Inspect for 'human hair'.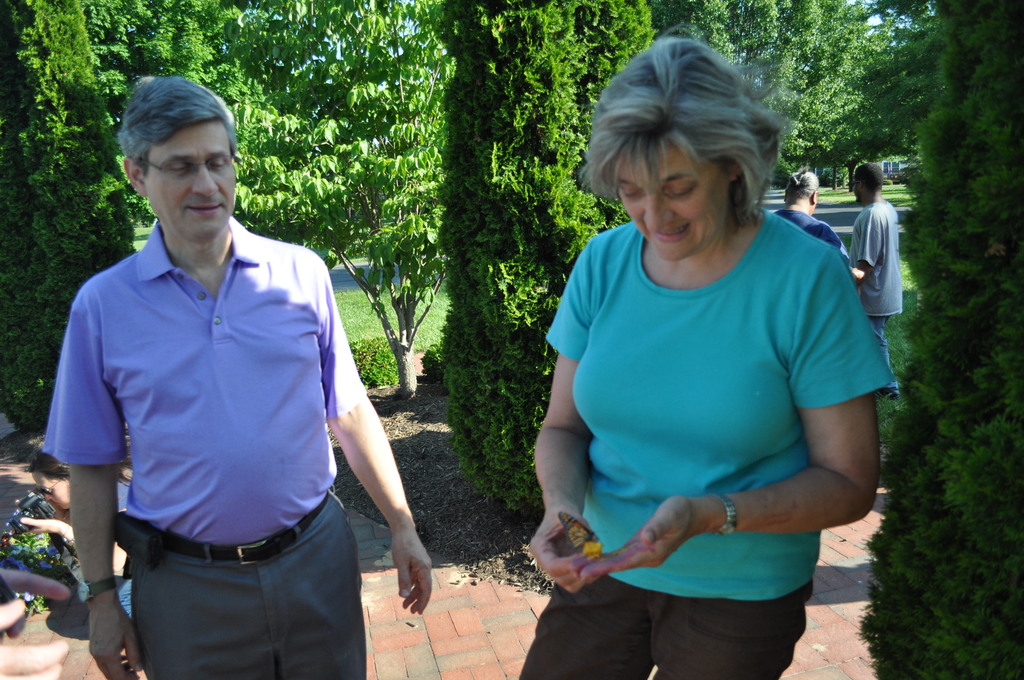
Inspection: bbox=[785, 165, 813, 196].
